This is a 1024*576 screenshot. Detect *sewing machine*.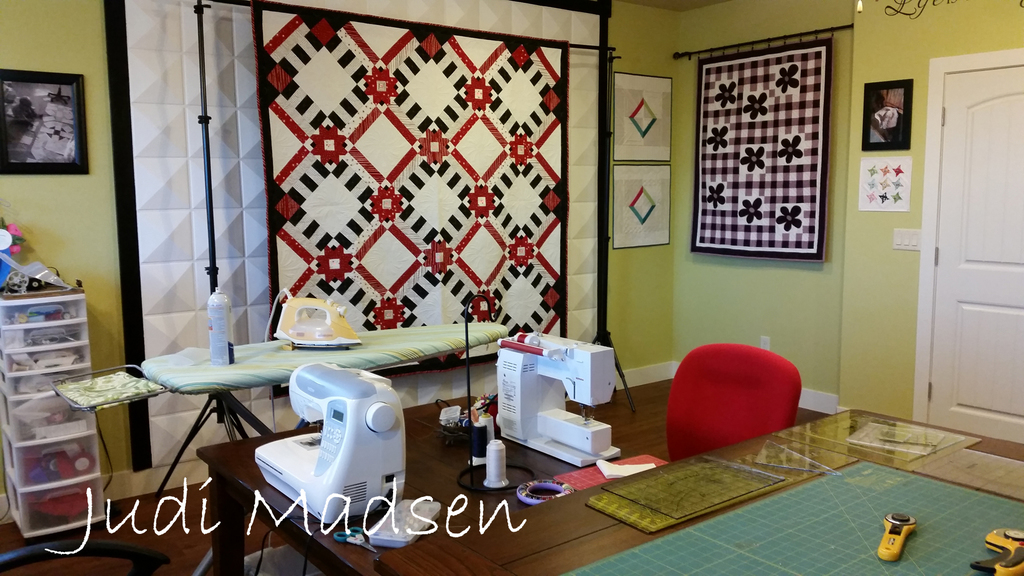
detection(488, 324, 621, 478).
